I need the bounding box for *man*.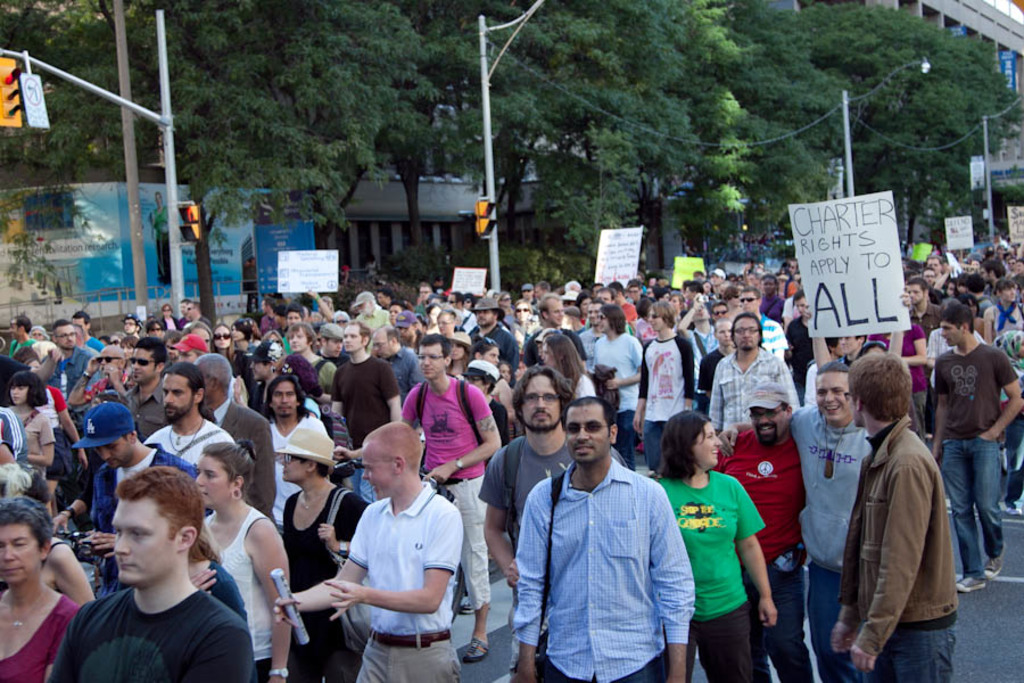
Here it is: <box>146,360,236,464</box>.
